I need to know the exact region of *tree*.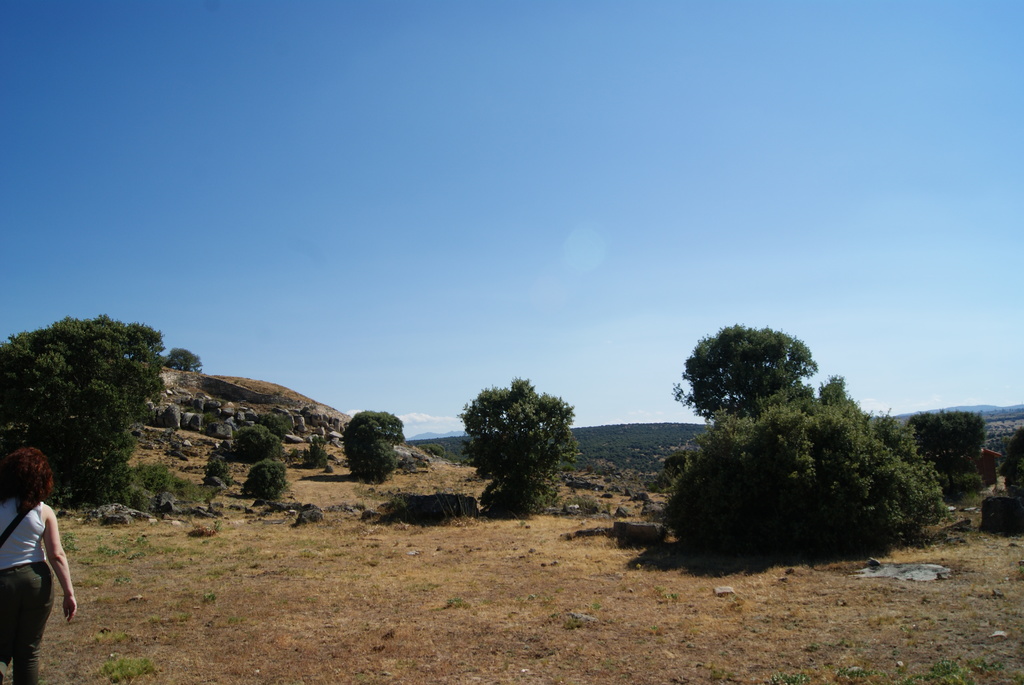
Region: {"left": 239, "top": 459, "right": 285, "bottom": 500}.
